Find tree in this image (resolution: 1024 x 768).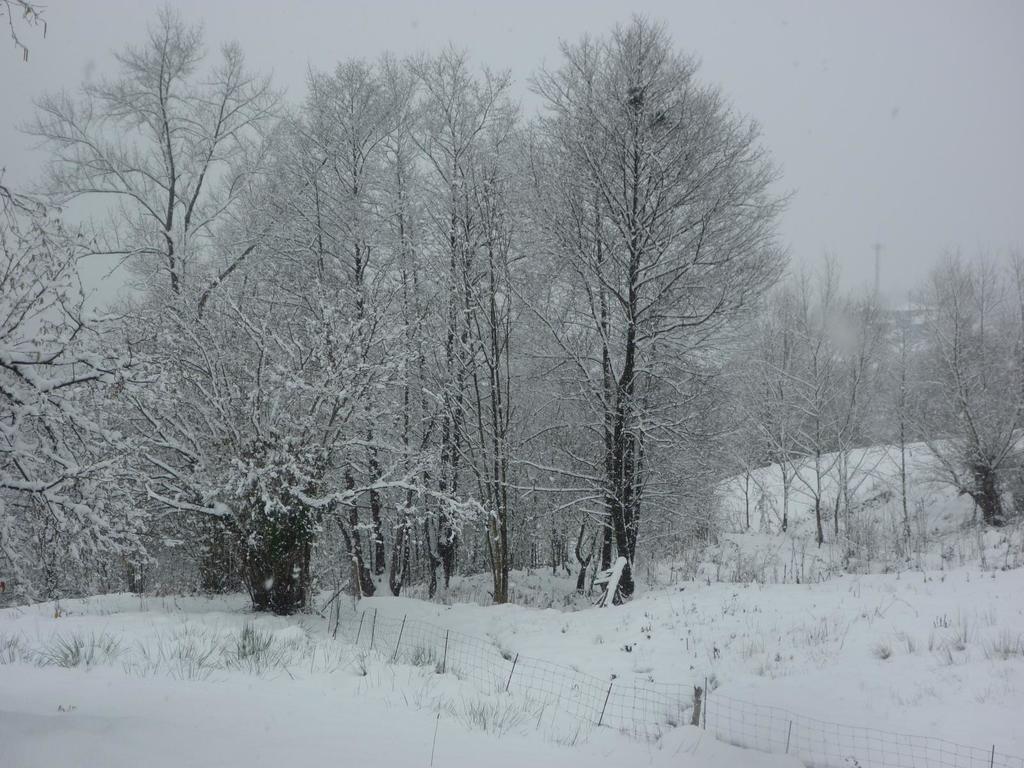
<box>930,265,1023,428</box>.
